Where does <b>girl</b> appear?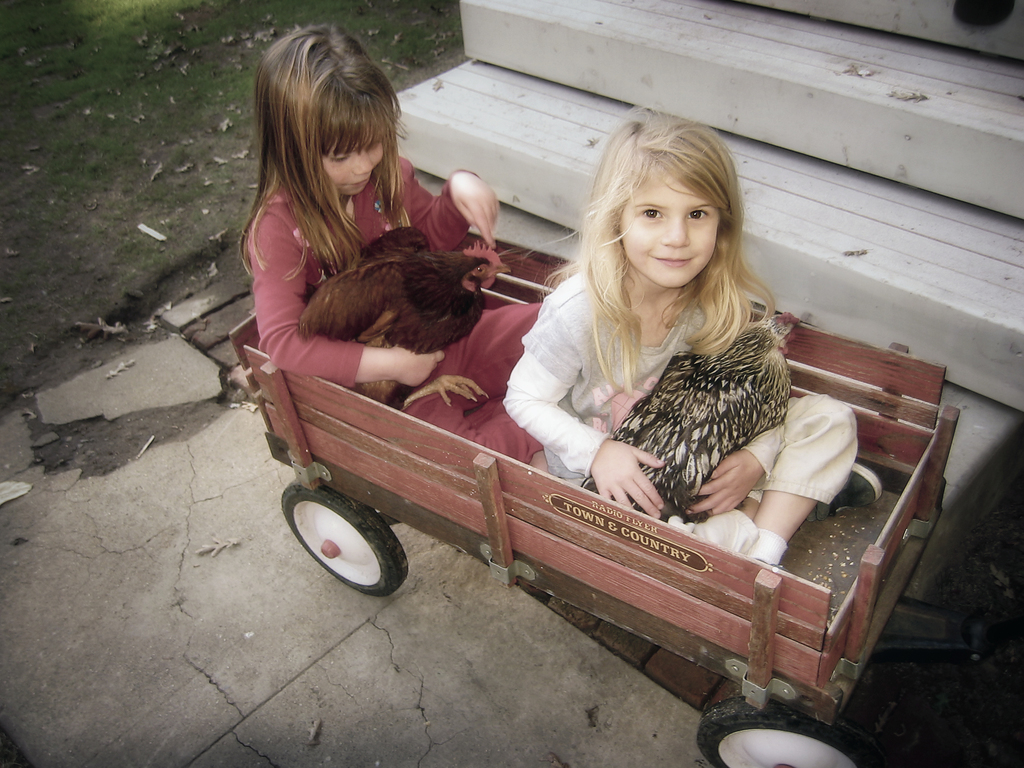
Appears at (241, 29, 545, 458).
